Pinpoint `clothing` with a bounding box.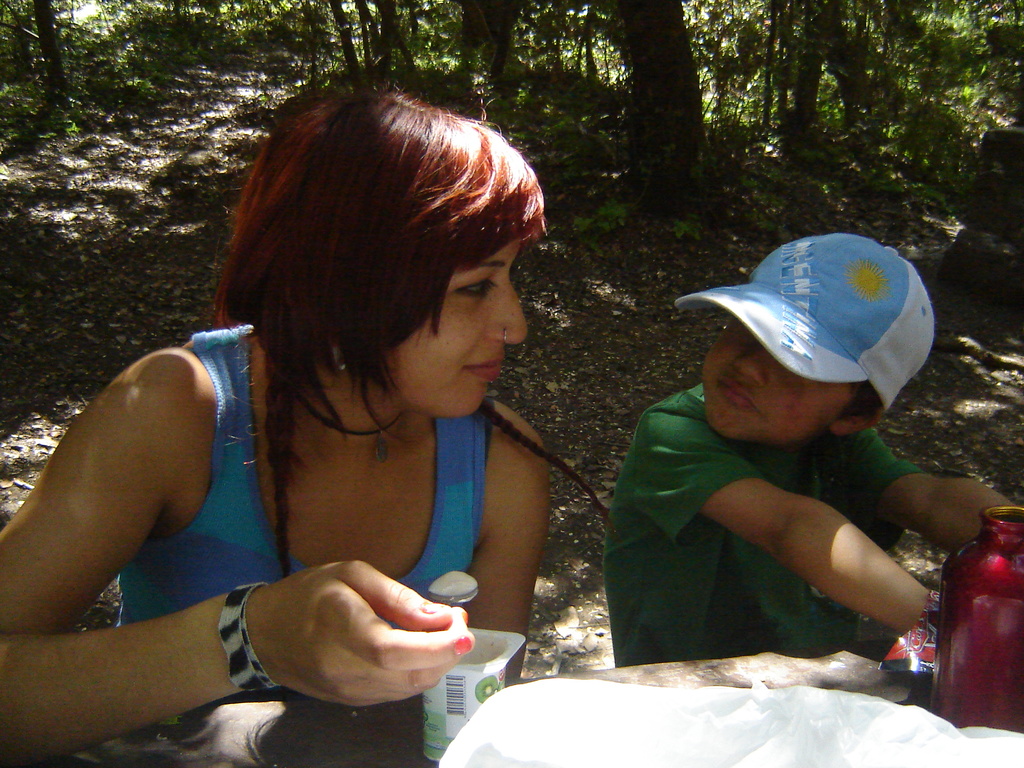
crop(600, 378, 932, 668).
